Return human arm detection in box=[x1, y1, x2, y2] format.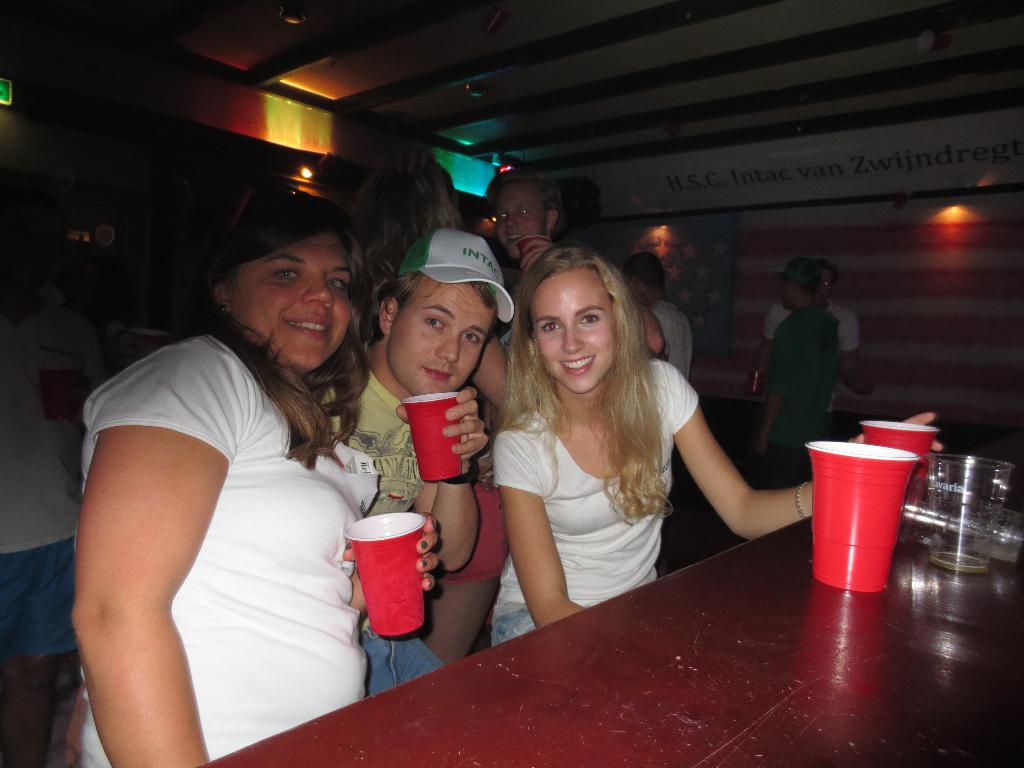
box=[83, 367, 227, 744].
